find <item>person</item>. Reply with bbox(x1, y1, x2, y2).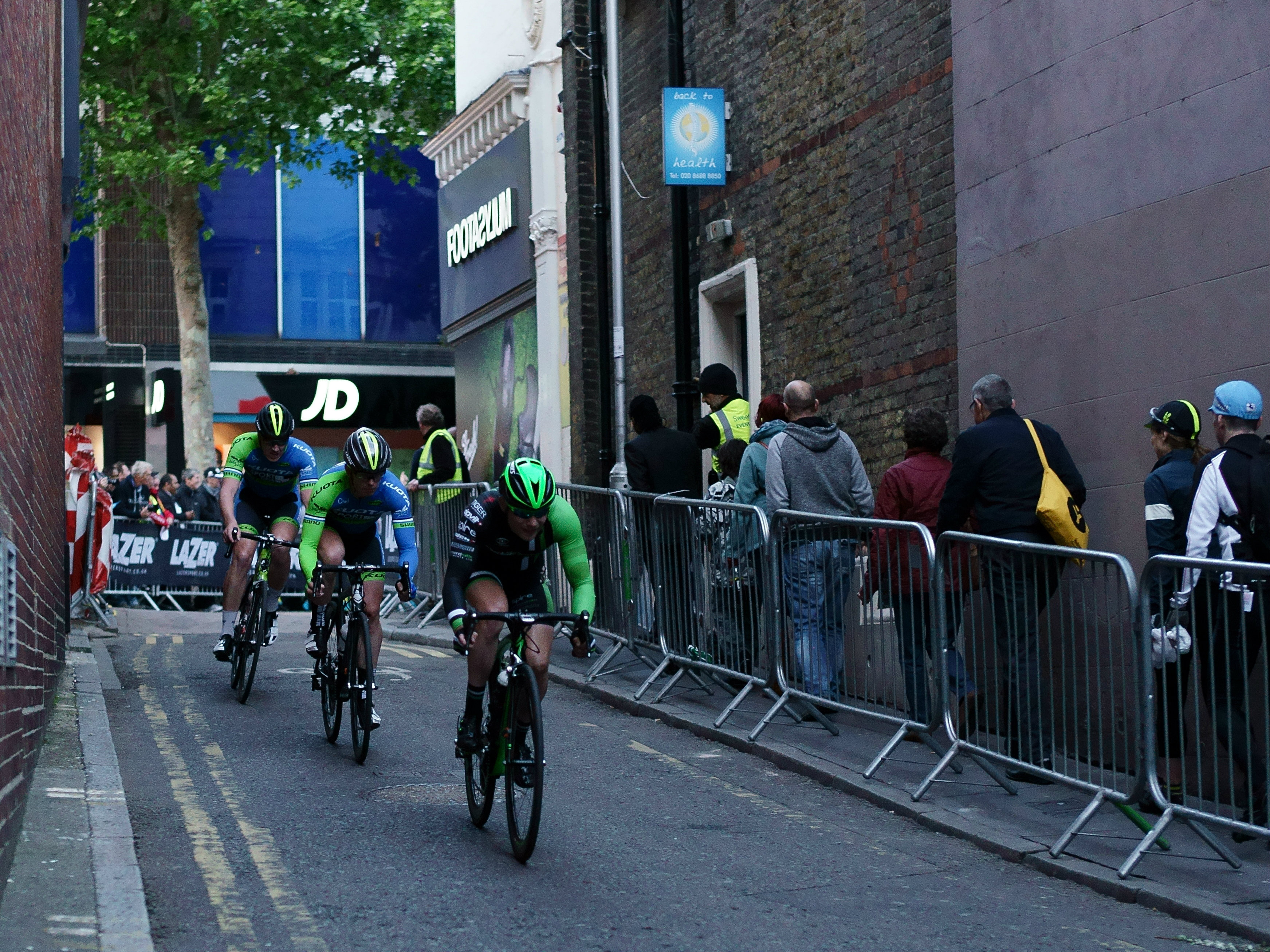
bbox(77, 133, 110, 269).
